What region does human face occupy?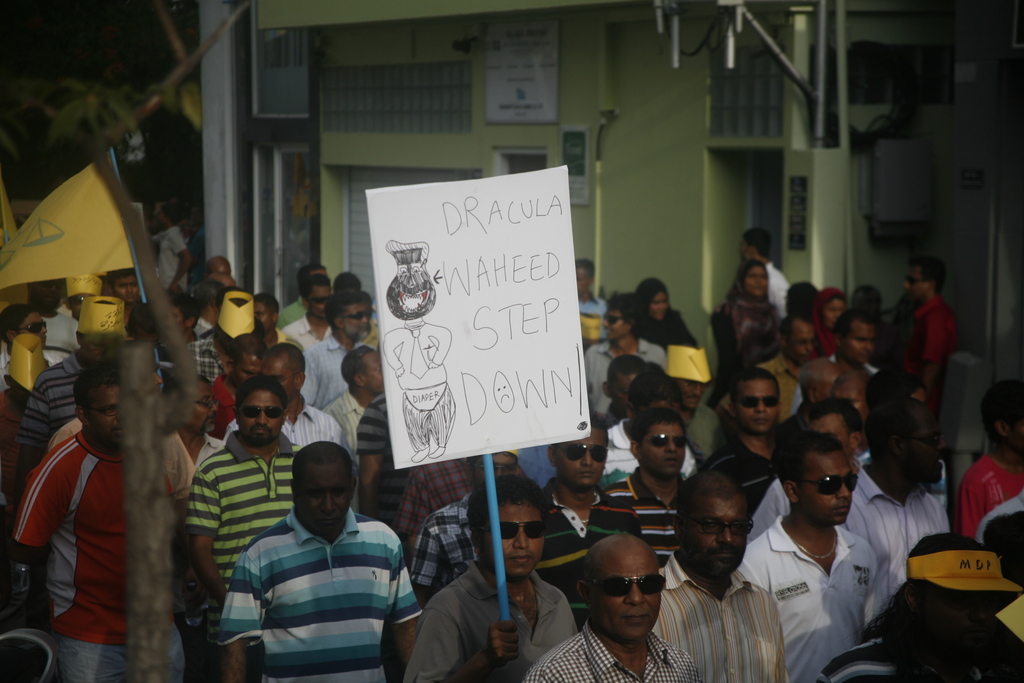
BBox(182, 383, 215, 436).
